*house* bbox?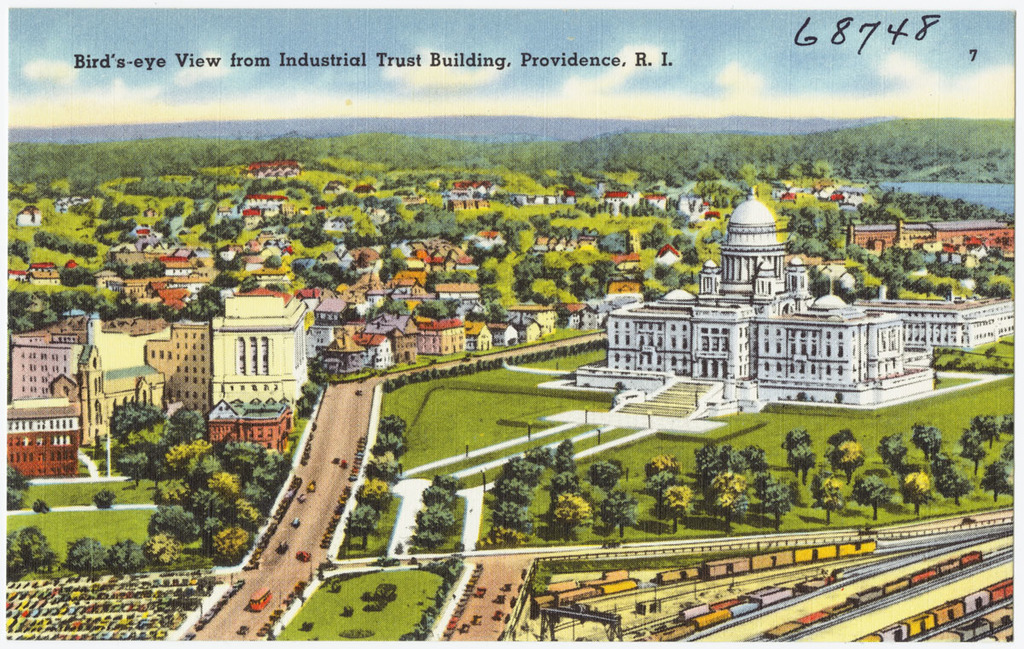
[887,213,927,256]
